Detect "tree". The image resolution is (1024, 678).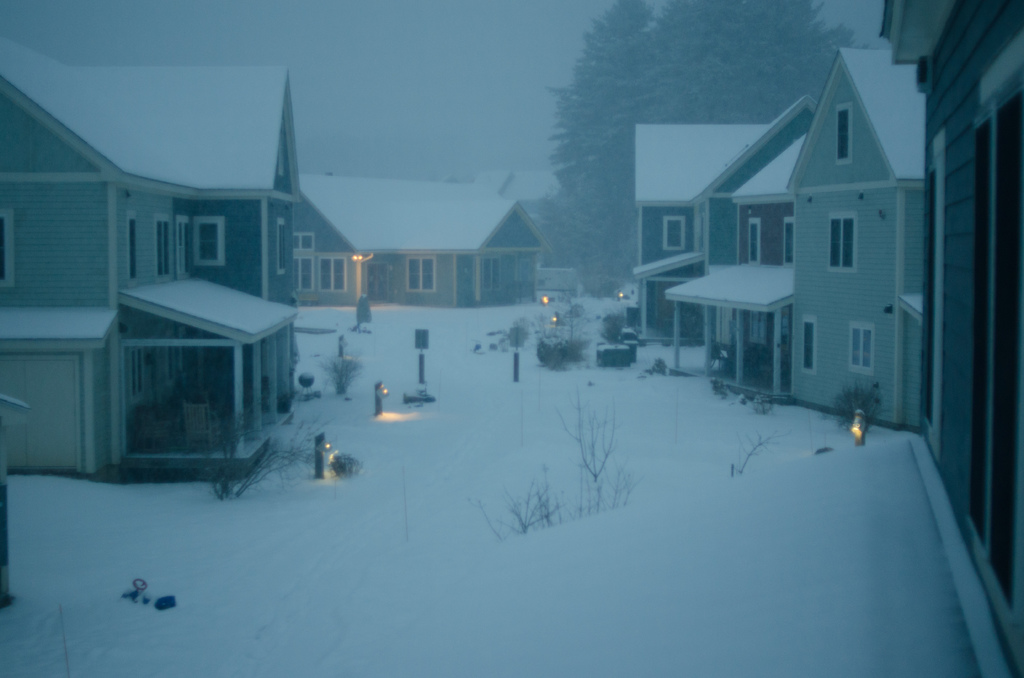
x1=554, y1=0, x2=860, y2=293.
